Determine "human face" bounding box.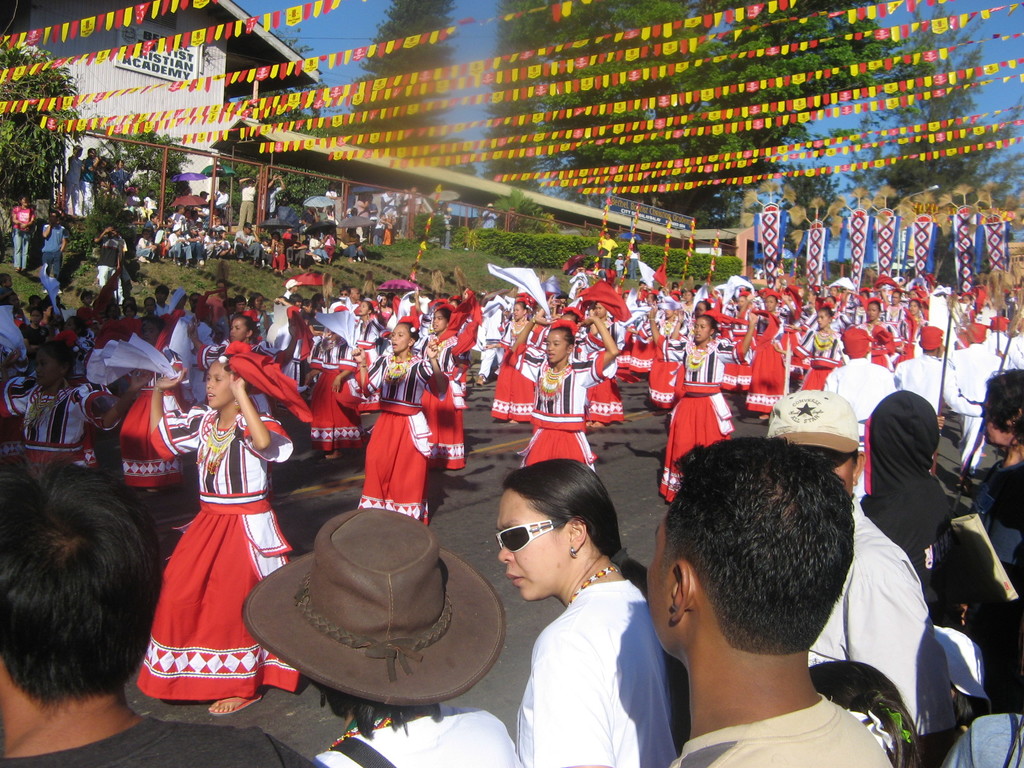
Determined: <bbox>433, 309, 447, 331</bbox>.
